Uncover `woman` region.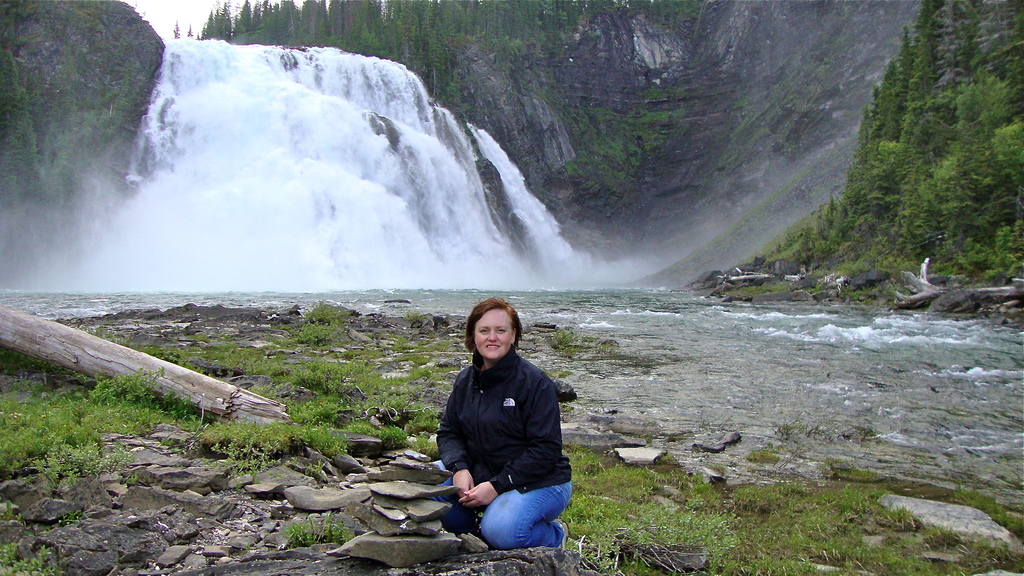
Uncovered: [x1=424, y1=294, x2=586, y2=559].
